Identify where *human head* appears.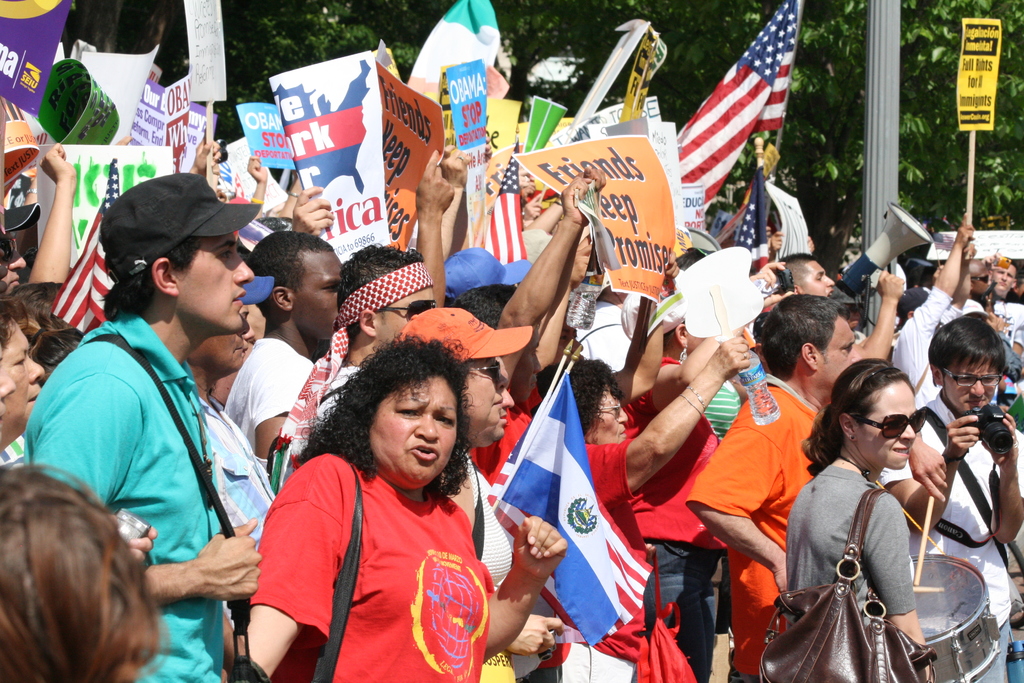
Appears at pyautogui.locateOnScreen(756, 293, 860, 393).
